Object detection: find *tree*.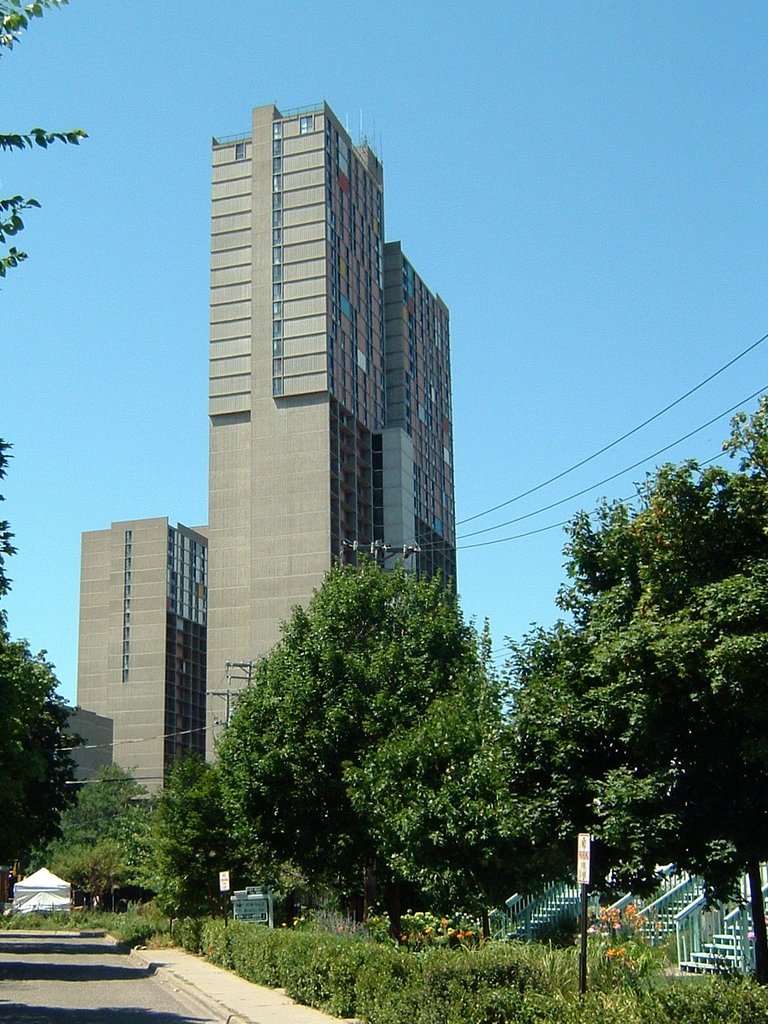
x1=122 y1=751 x2=238 y2=918.
